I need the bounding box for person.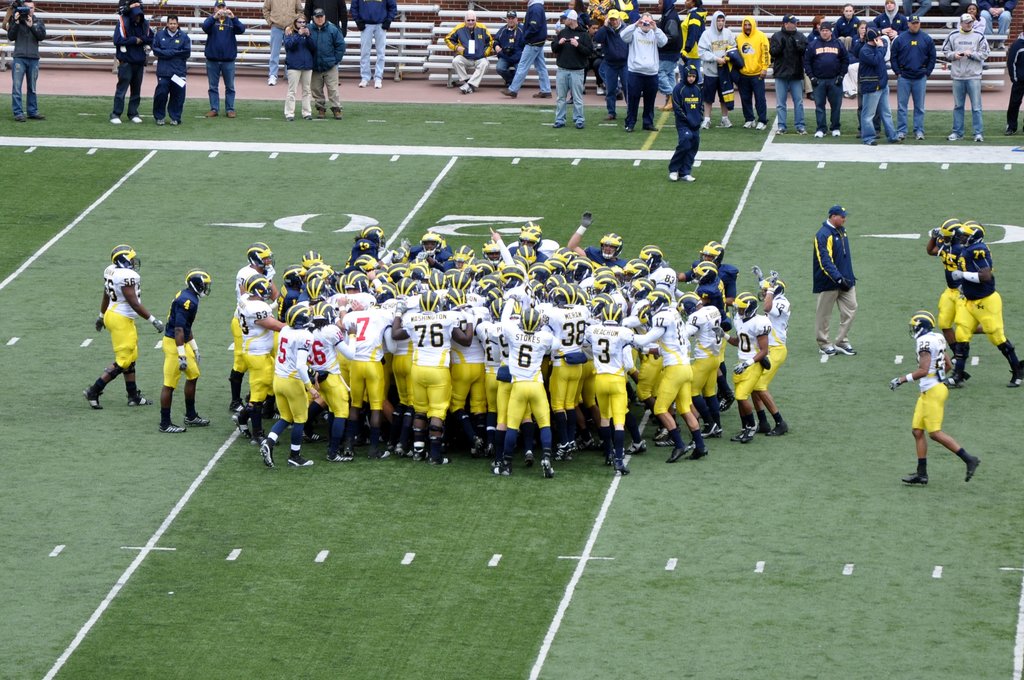
Here it is: locate(263, 0, 301, 85).
